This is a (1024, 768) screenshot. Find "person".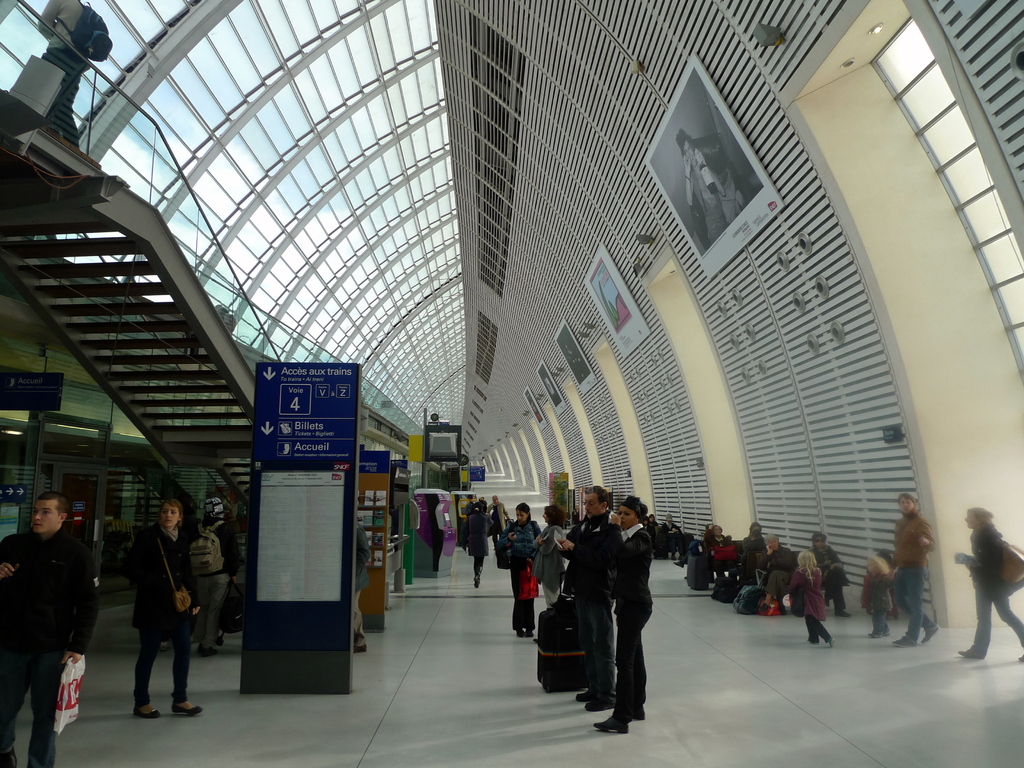
Bounding box: x1=954 y1=508 x2=1023 y2=658.
